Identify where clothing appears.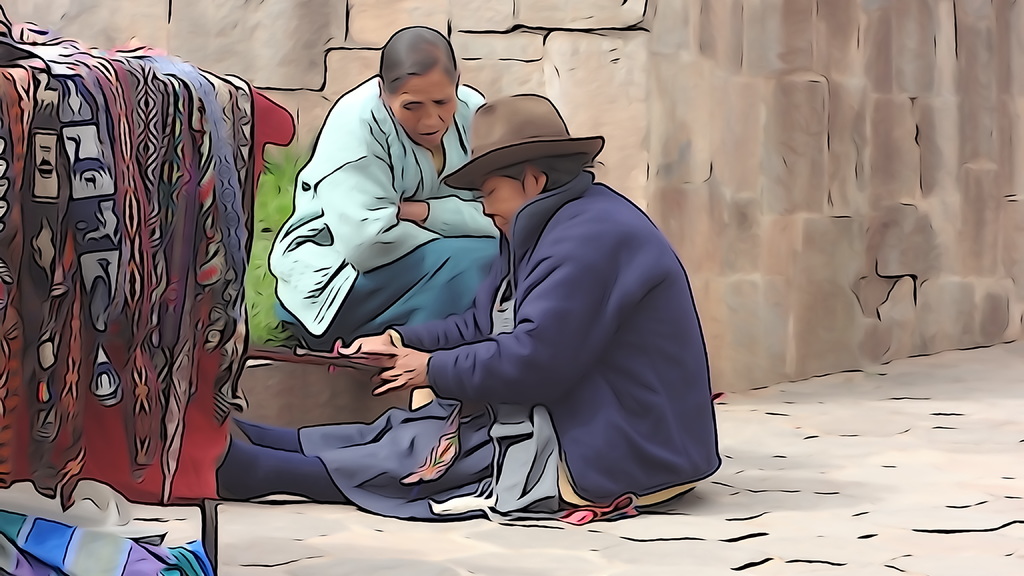
Appears at {"left": 245, "top": 106, "right": 691, "bottom": 500}.
